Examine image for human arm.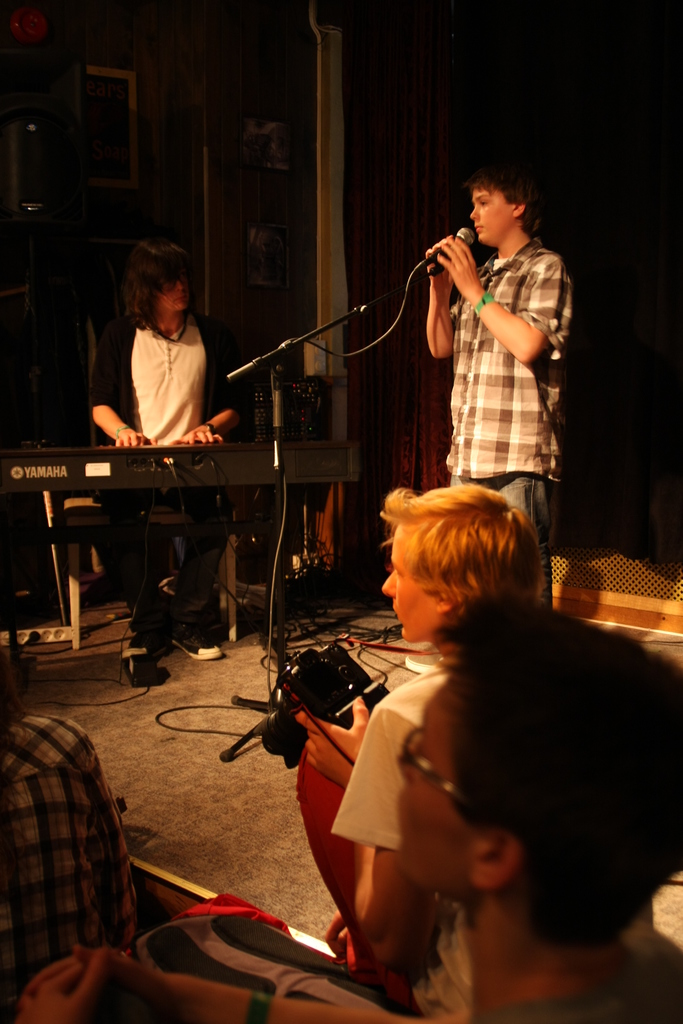
Examination result: (64, 931, 422, 1023).
